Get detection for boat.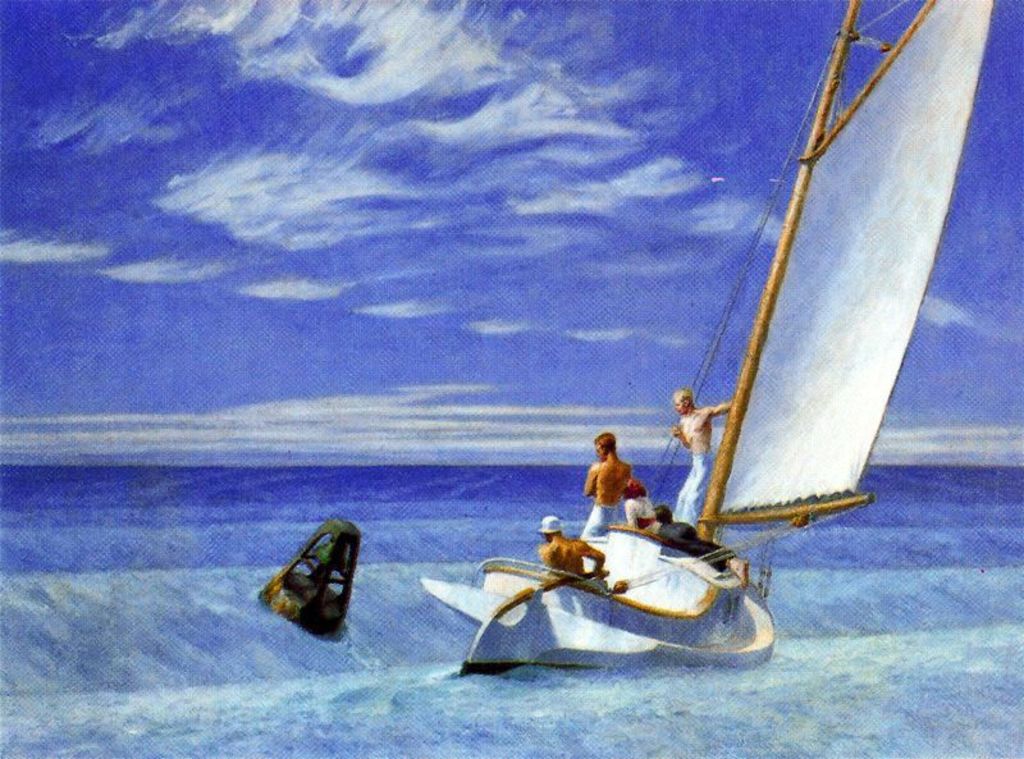
Detection: (x1=435, y1=59, x2=947, y2=677).
